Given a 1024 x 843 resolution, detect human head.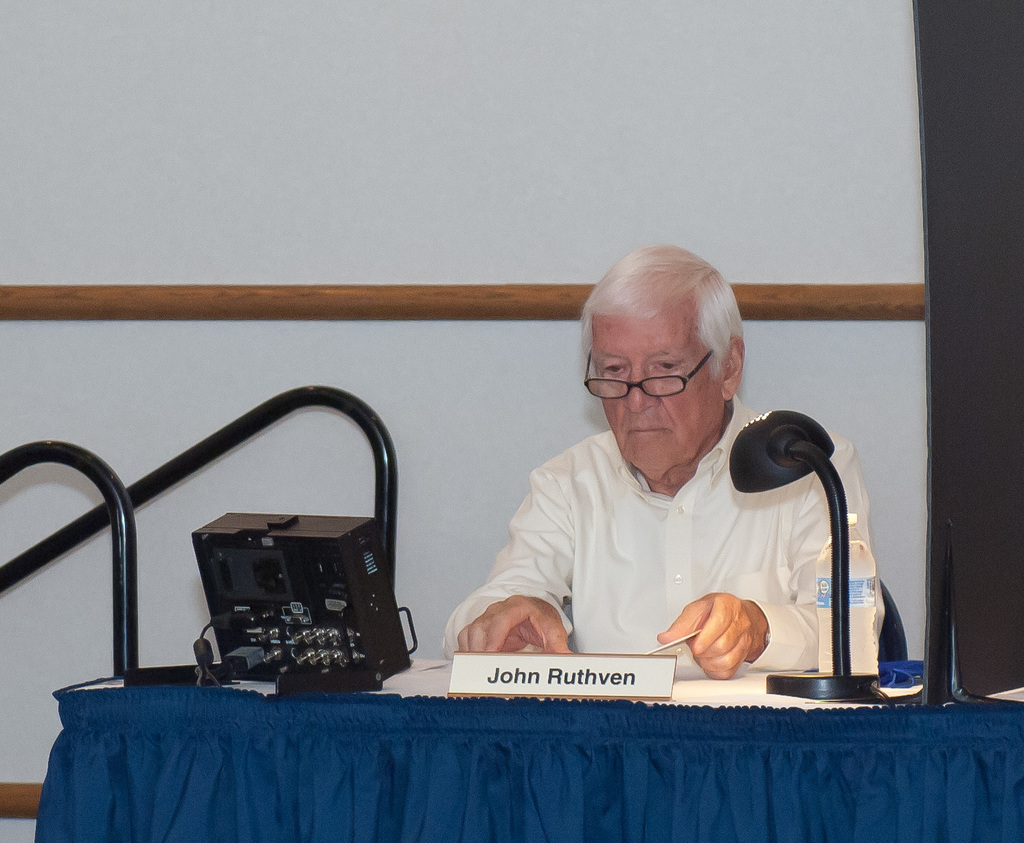
select_region(580, 246, 747, 488).
